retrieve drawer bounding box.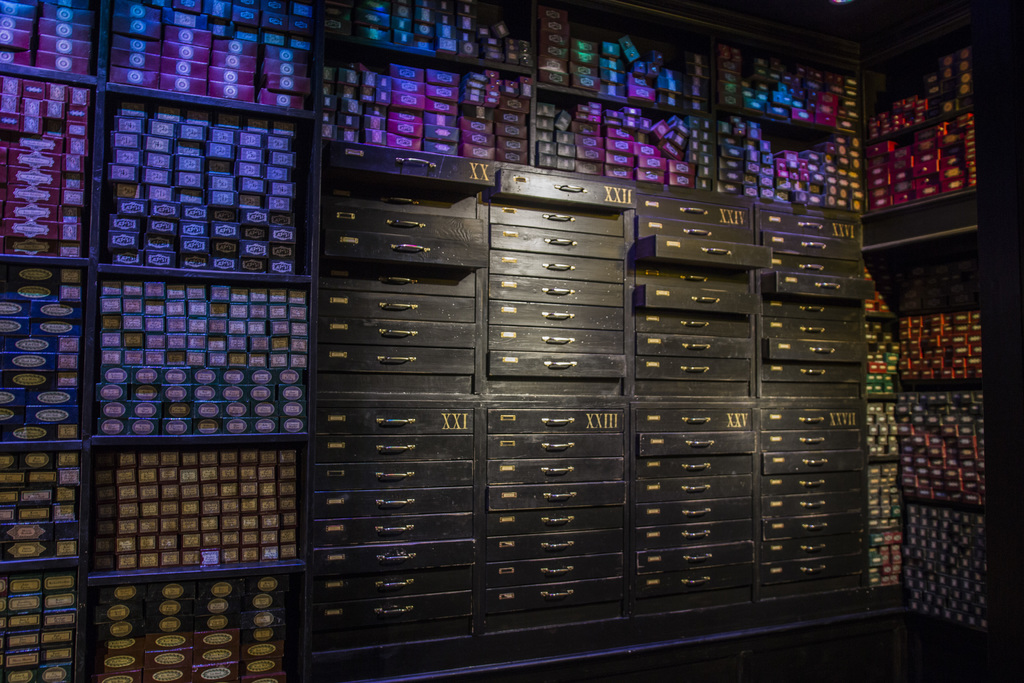
Bounding box: box=[766, 315, 859, 342].
